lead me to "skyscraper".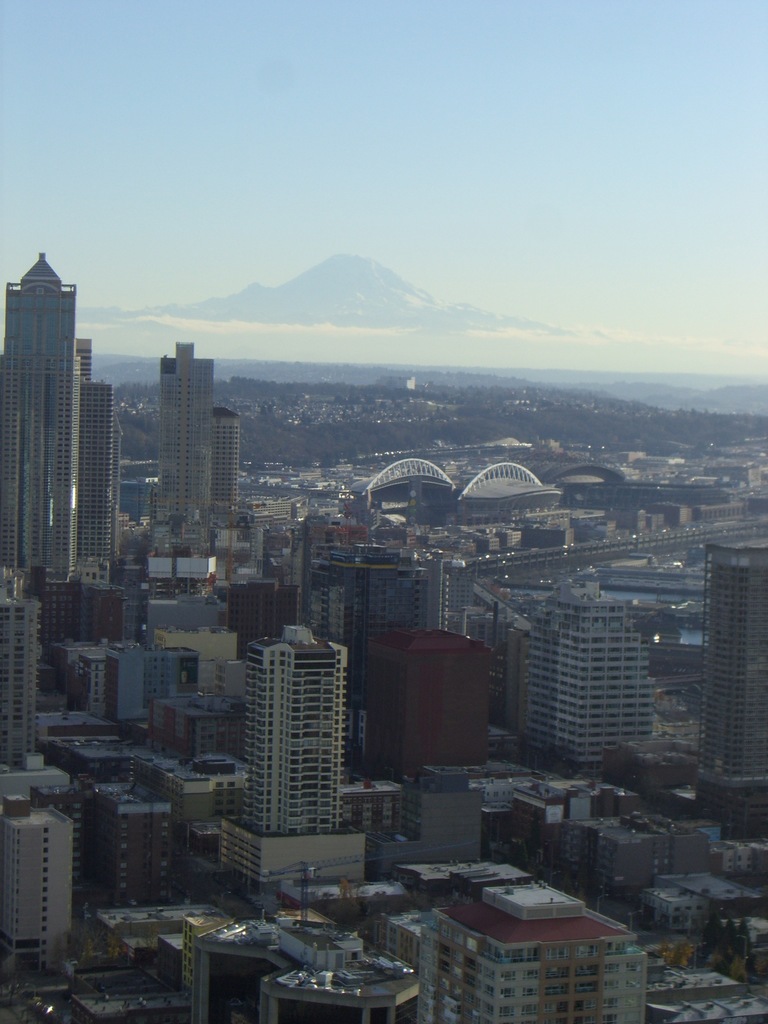
Lead to select_region(77, 772, 177, 923).
